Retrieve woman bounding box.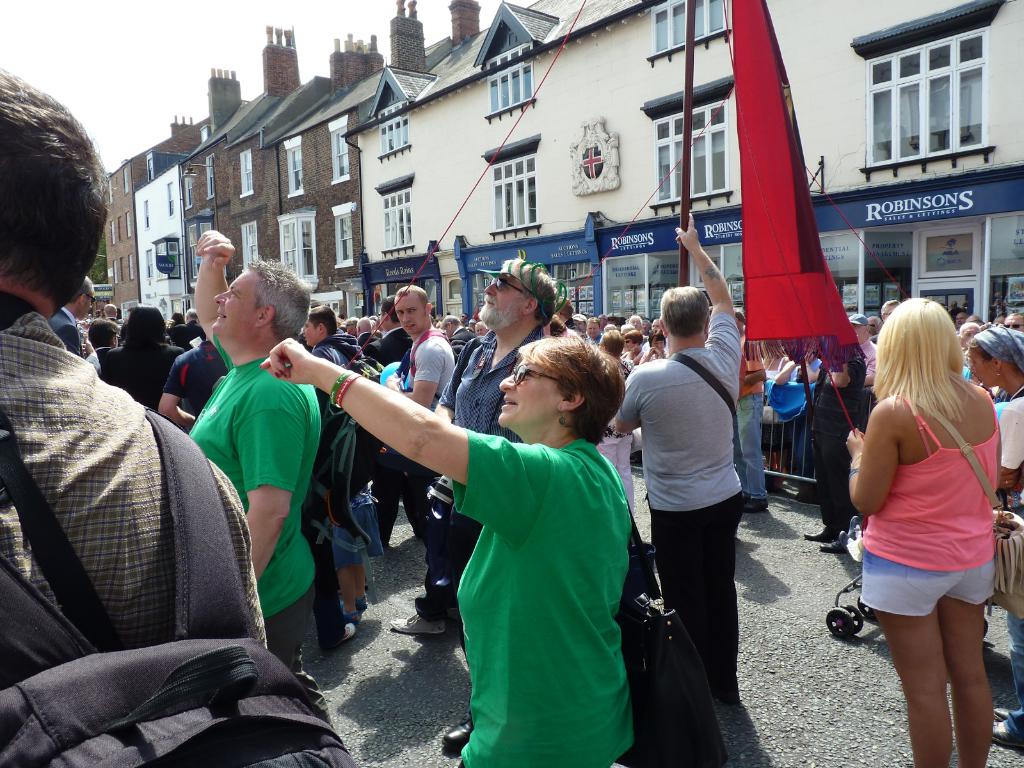
Bounding box: [639,332,665,364].
